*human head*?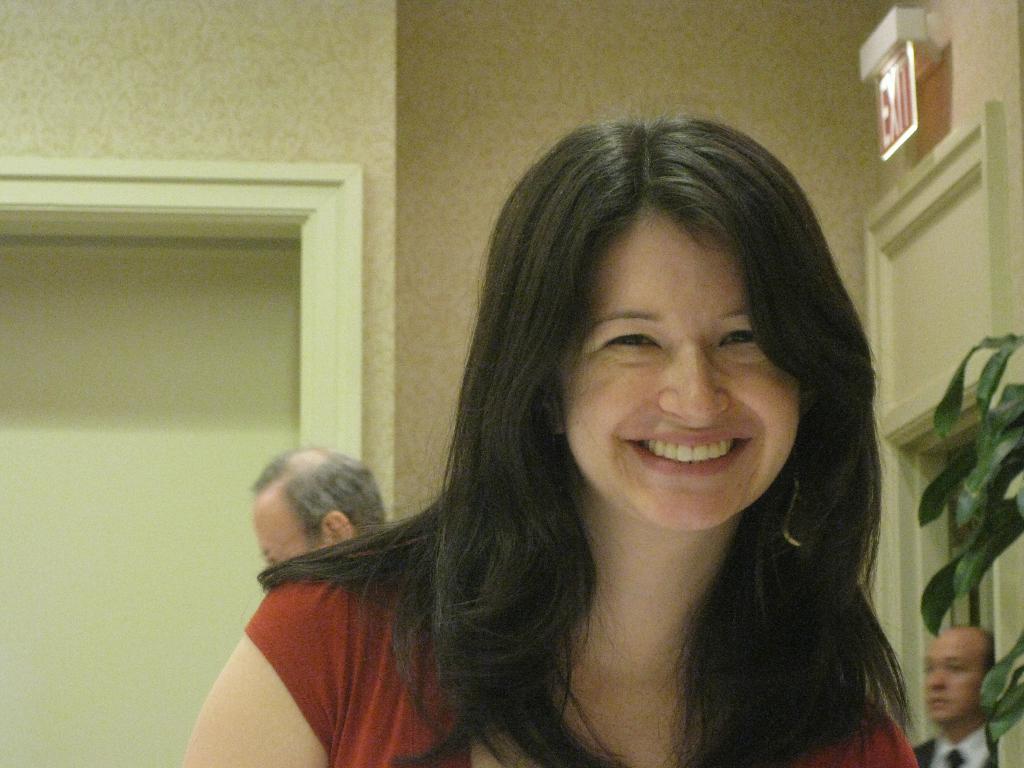
[533, 116, 851, 543]
